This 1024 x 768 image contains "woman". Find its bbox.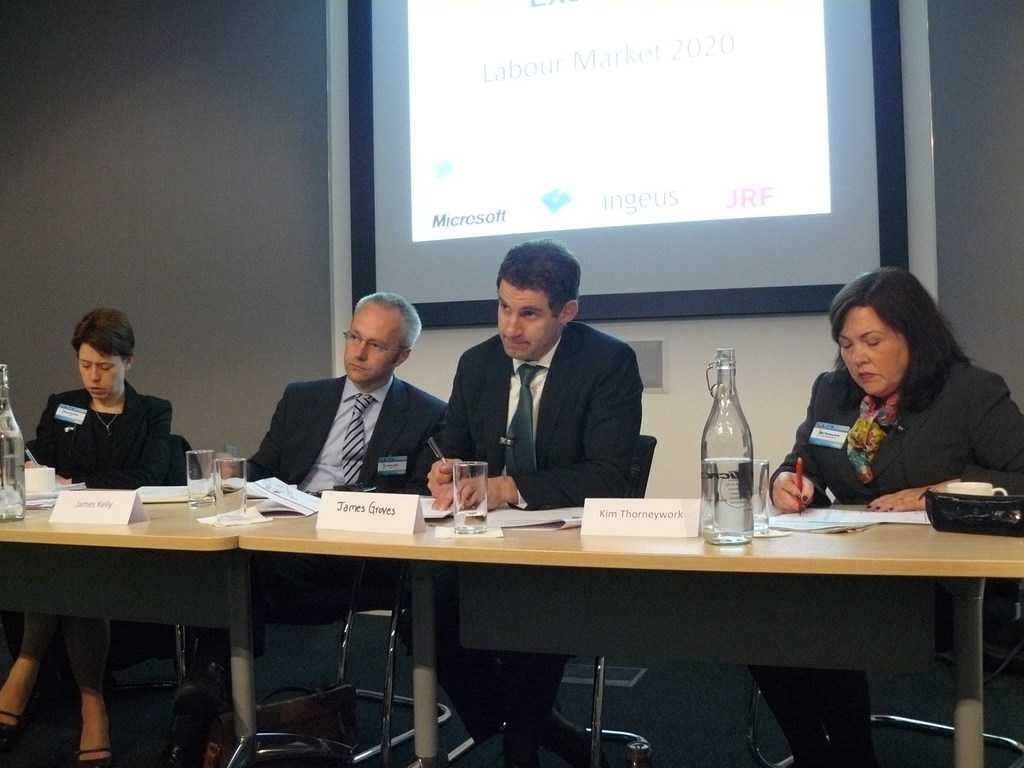
0:309:179:767.
